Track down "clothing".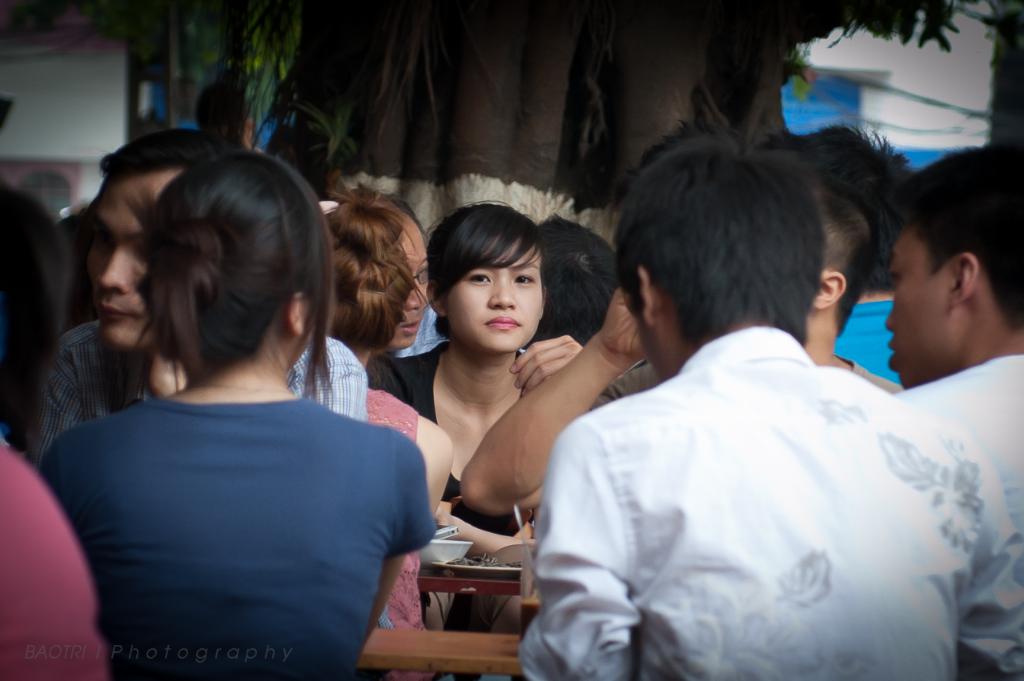
Tracked to bbox=[525, 265, 1010, 680].
